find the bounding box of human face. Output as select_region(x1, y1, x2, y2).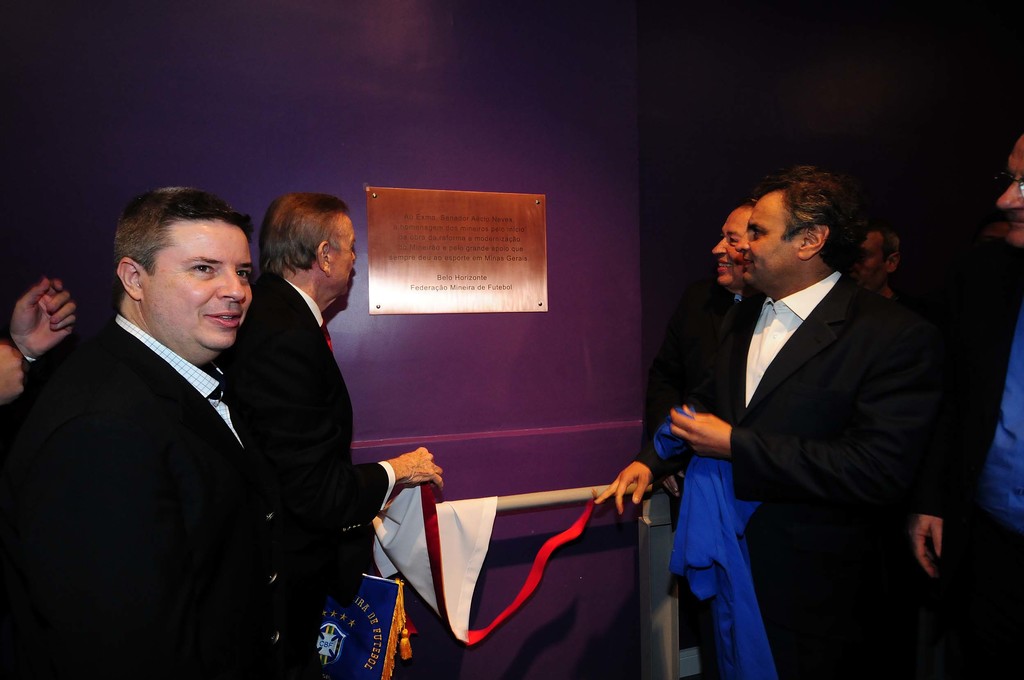
select_region(862, 231, 887, 276).
